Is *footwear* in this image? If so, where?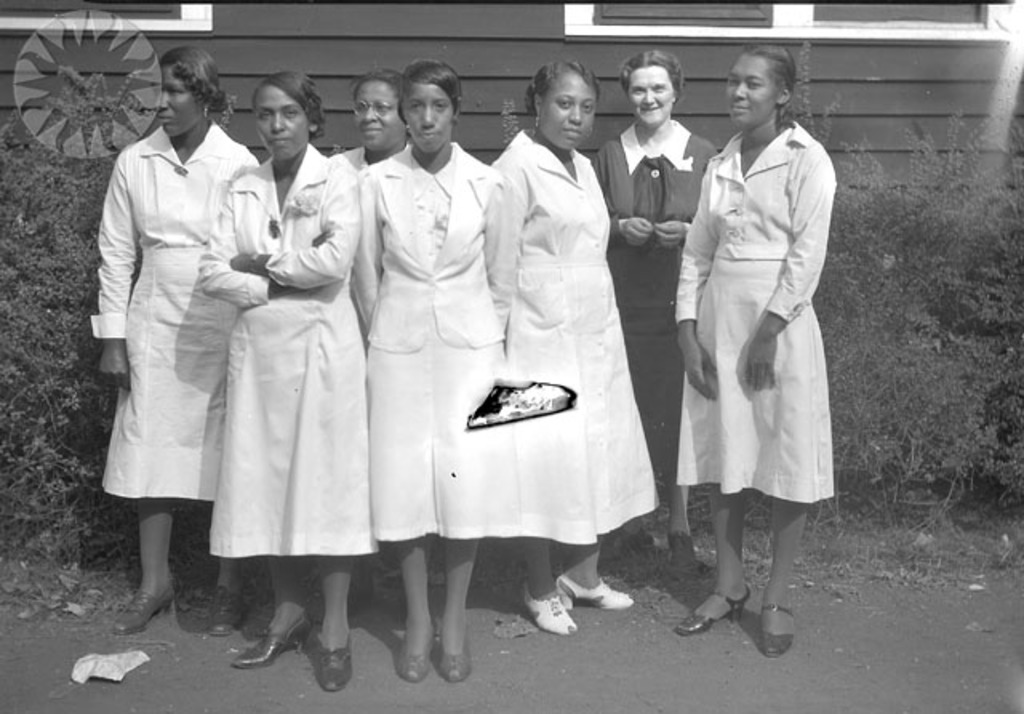
Yes, at 517:581:595:648.
